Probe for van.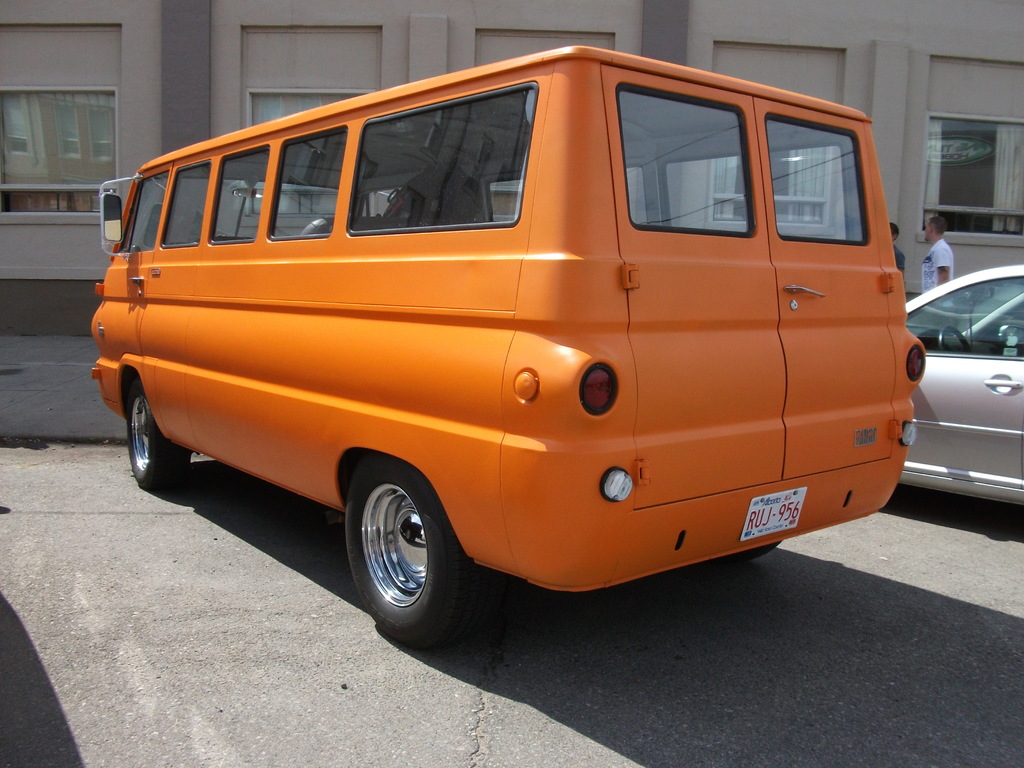
Probe result: [88,43,928,655].
